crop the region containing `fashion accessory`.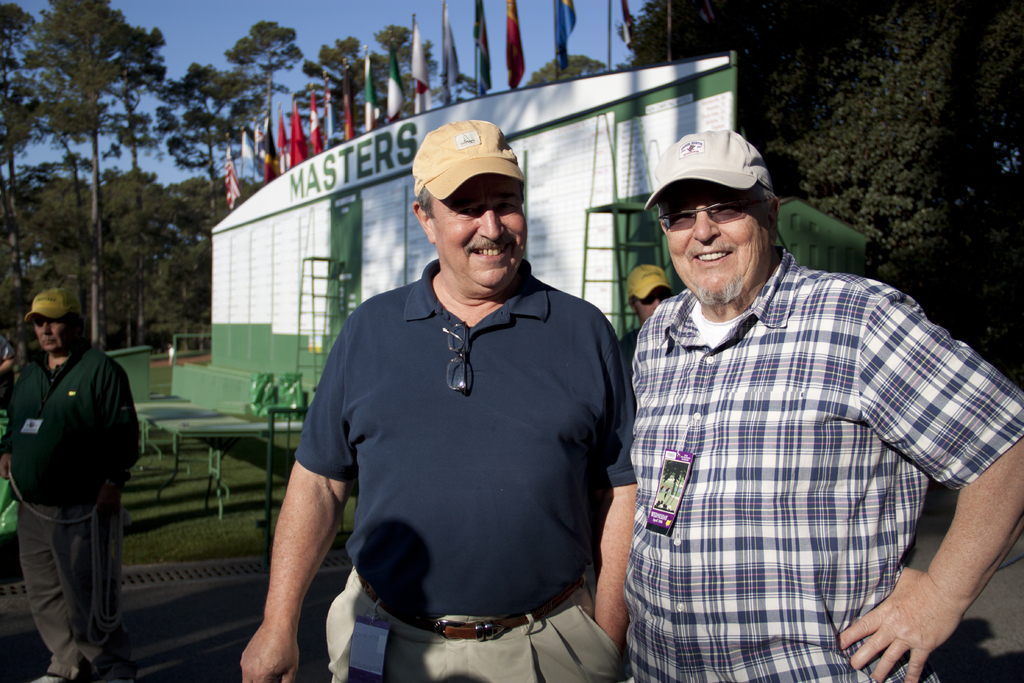
Crop region: 644,128,776,210.
